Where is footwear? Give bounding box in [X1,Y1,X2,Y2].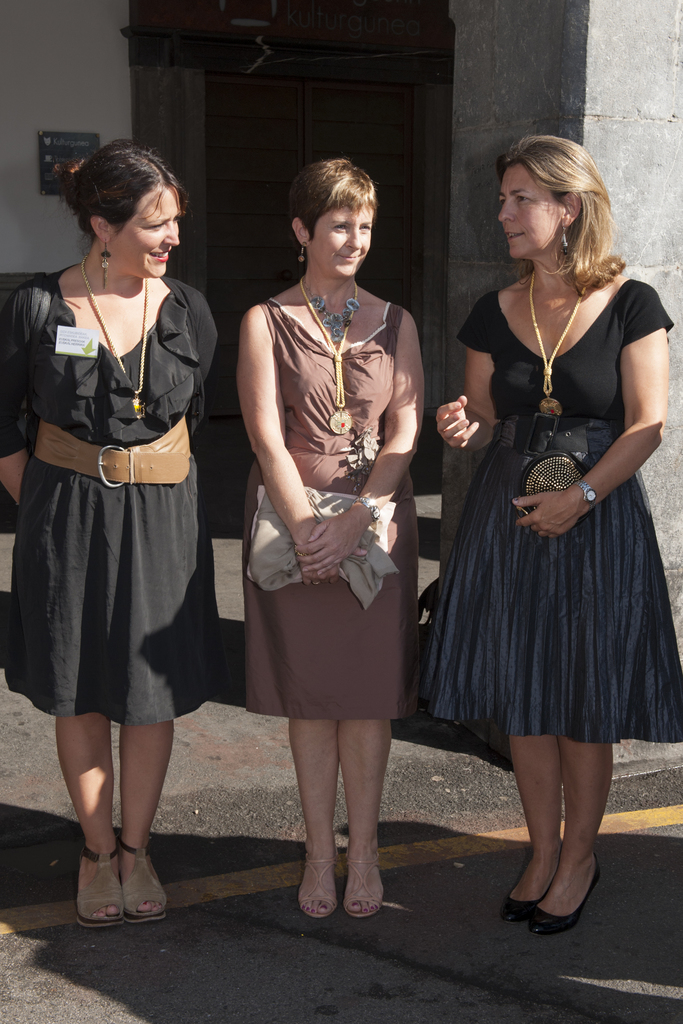
[342,850,384,922].
